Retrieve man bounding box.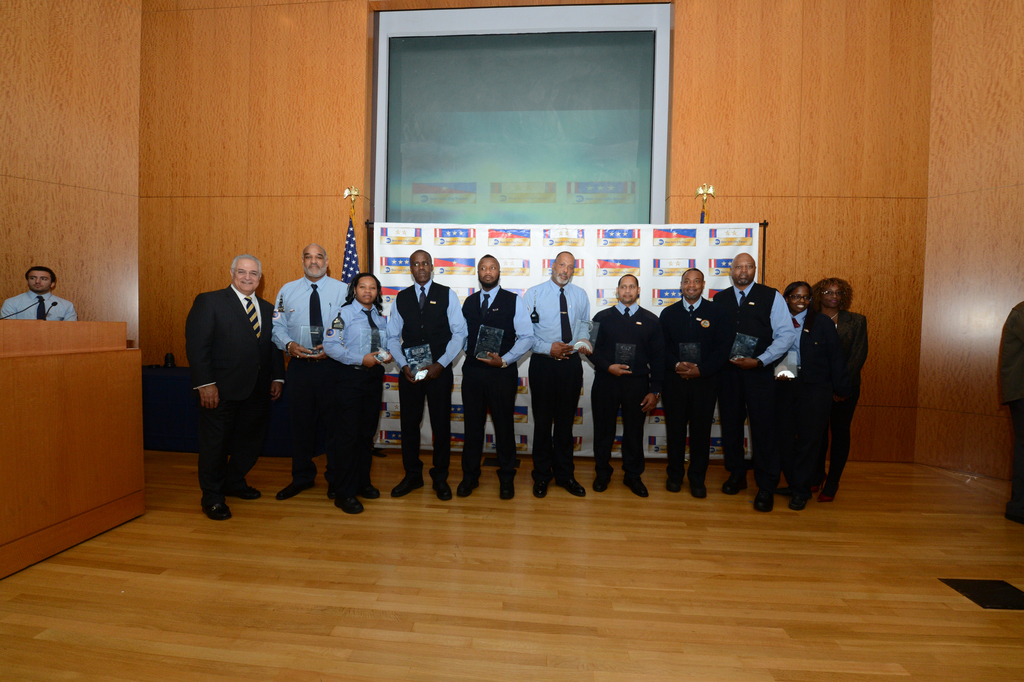
Bounding box: <box>450,255,536,498</box>.
